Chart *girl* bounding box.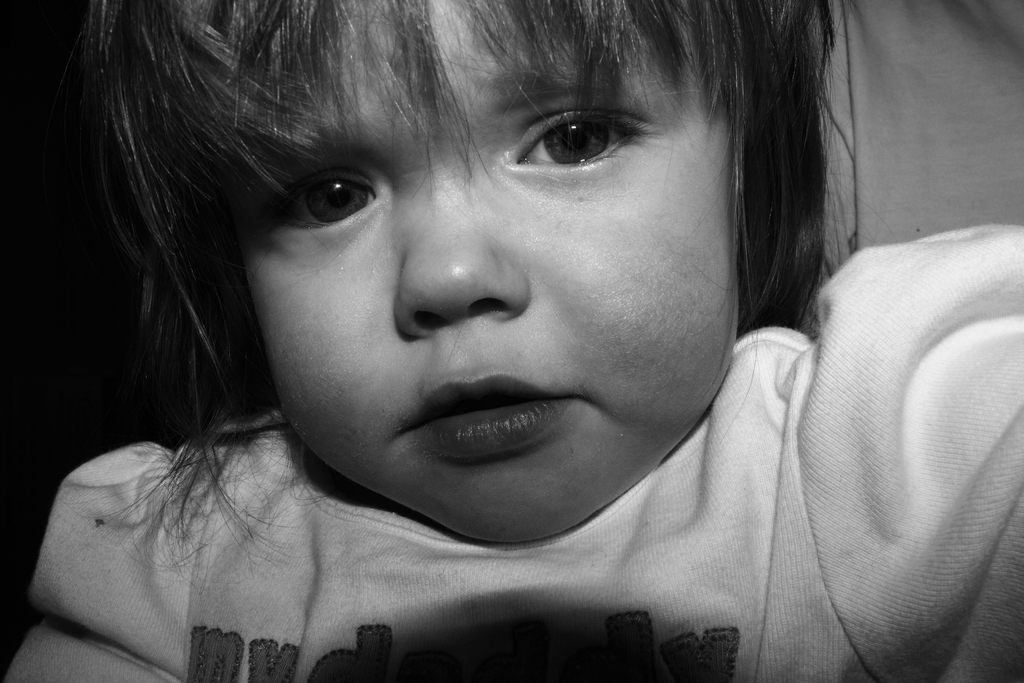
Charted: <region>0, 0, 1023, 682</region>.
